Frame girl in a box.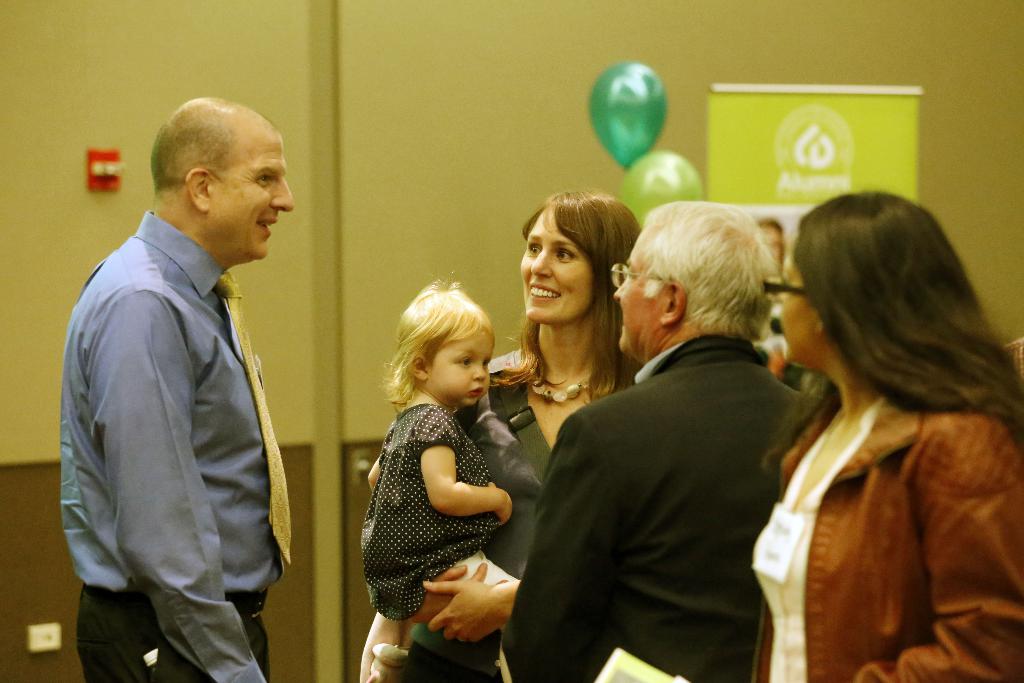
bbox=(359, 278, 519, 682).
